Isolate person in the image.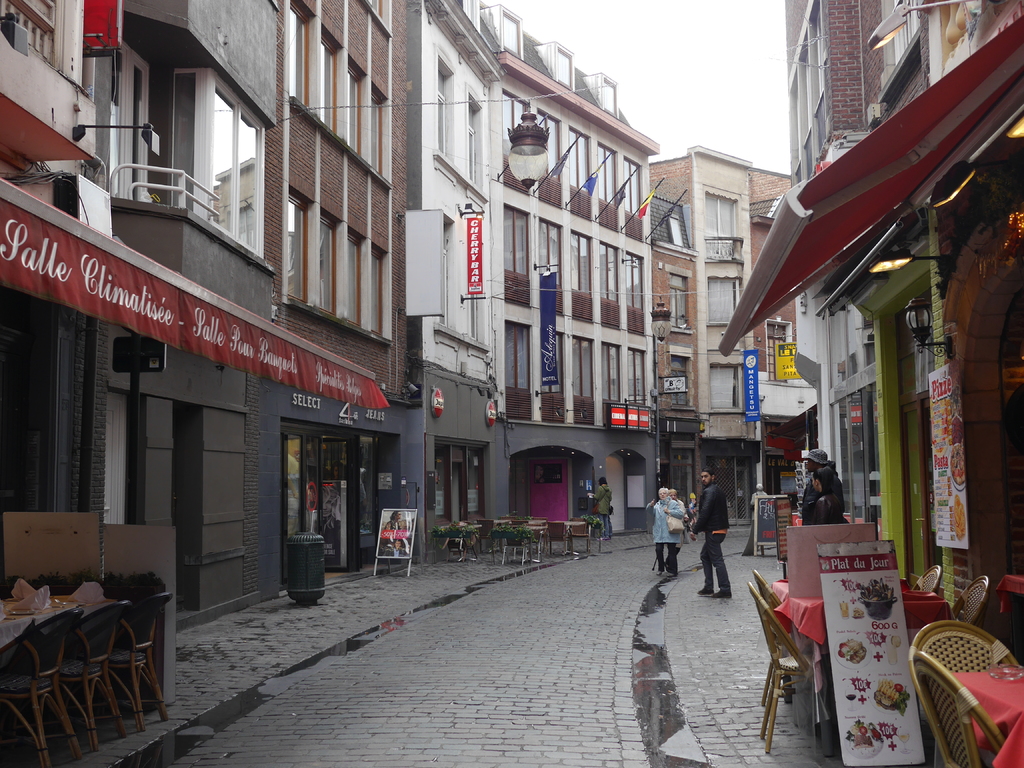
Isolated region: locate(589, 476, 612, 541).
